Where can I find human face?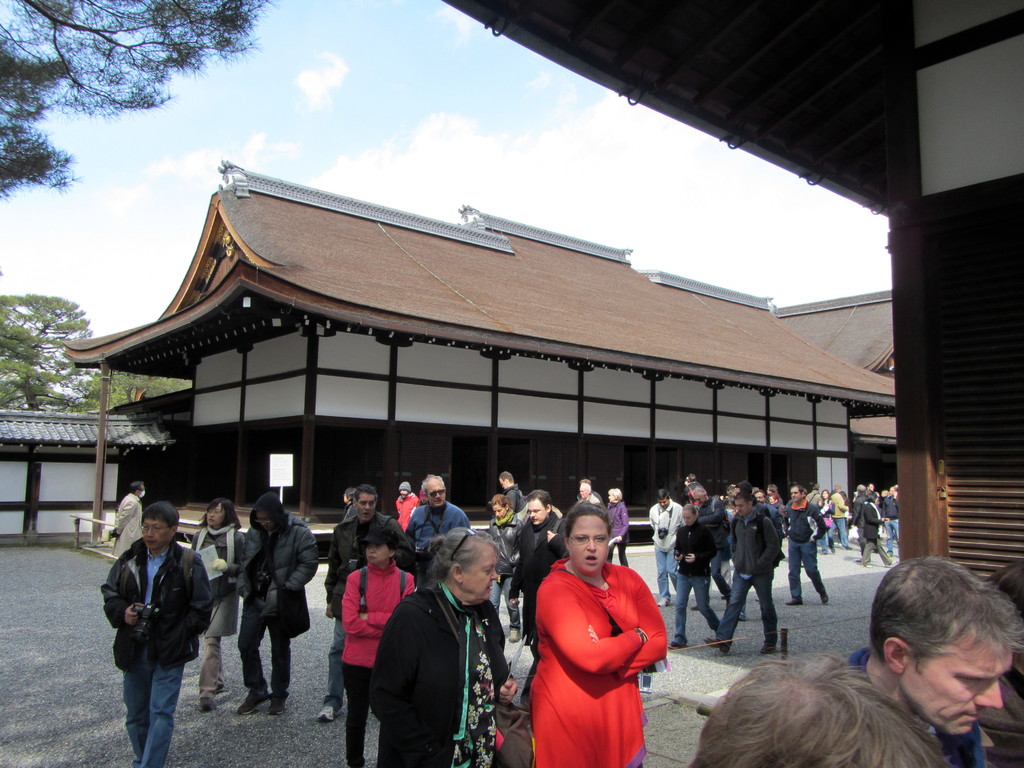
You can find it at region(255, 508, 273, 534).
